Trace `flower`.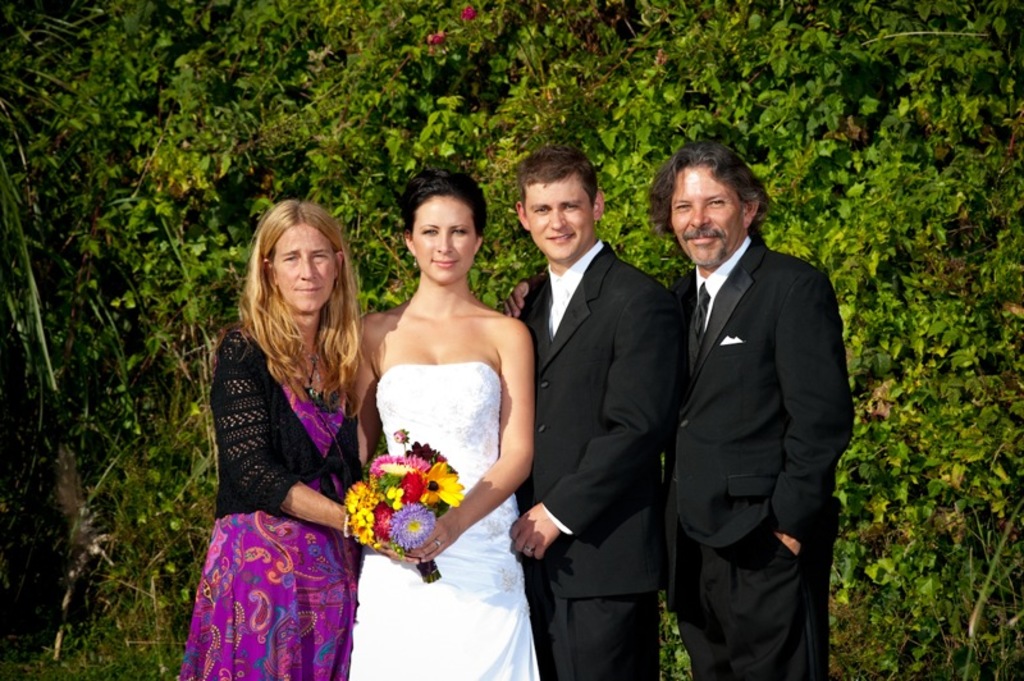
Traced to rect(343, 479, 375, 516).
